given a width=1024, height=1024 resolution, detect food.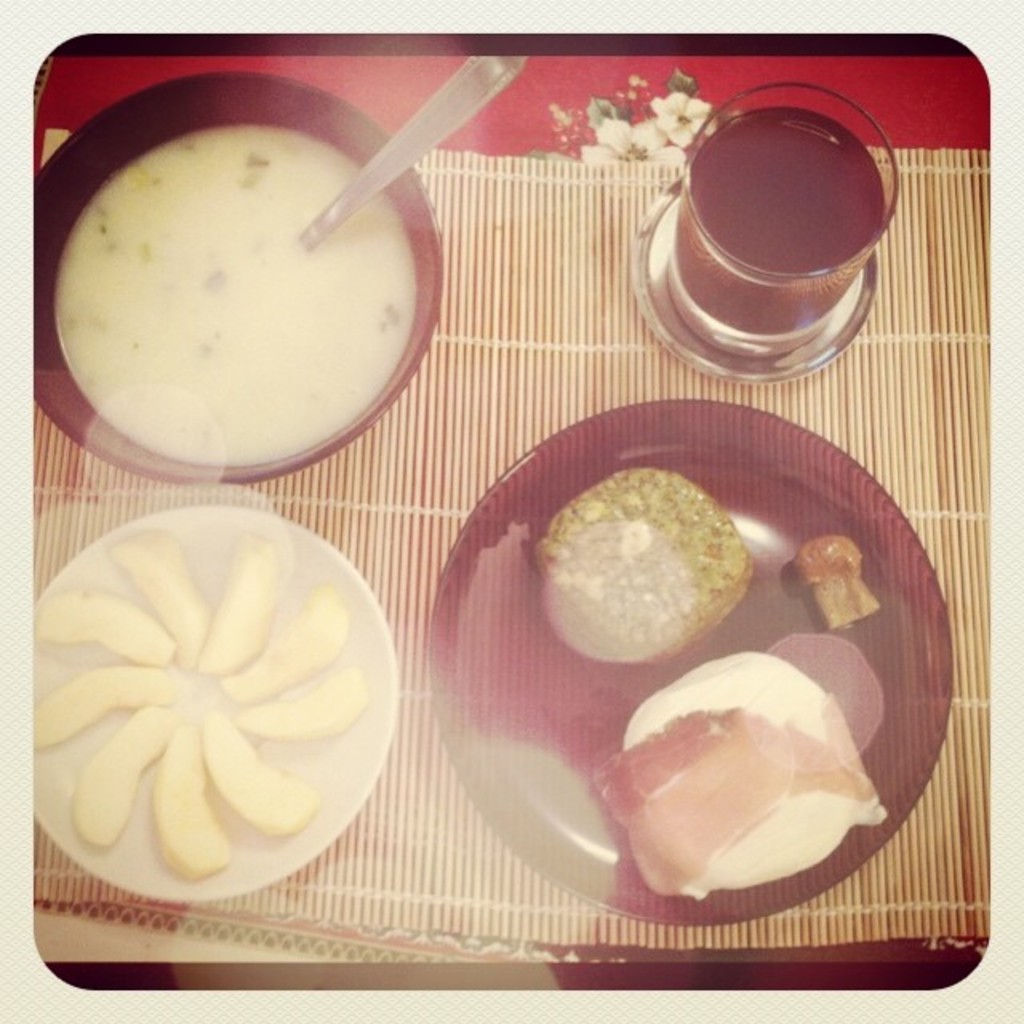
(x1=790, y1=528, x2=877, y2=630).
